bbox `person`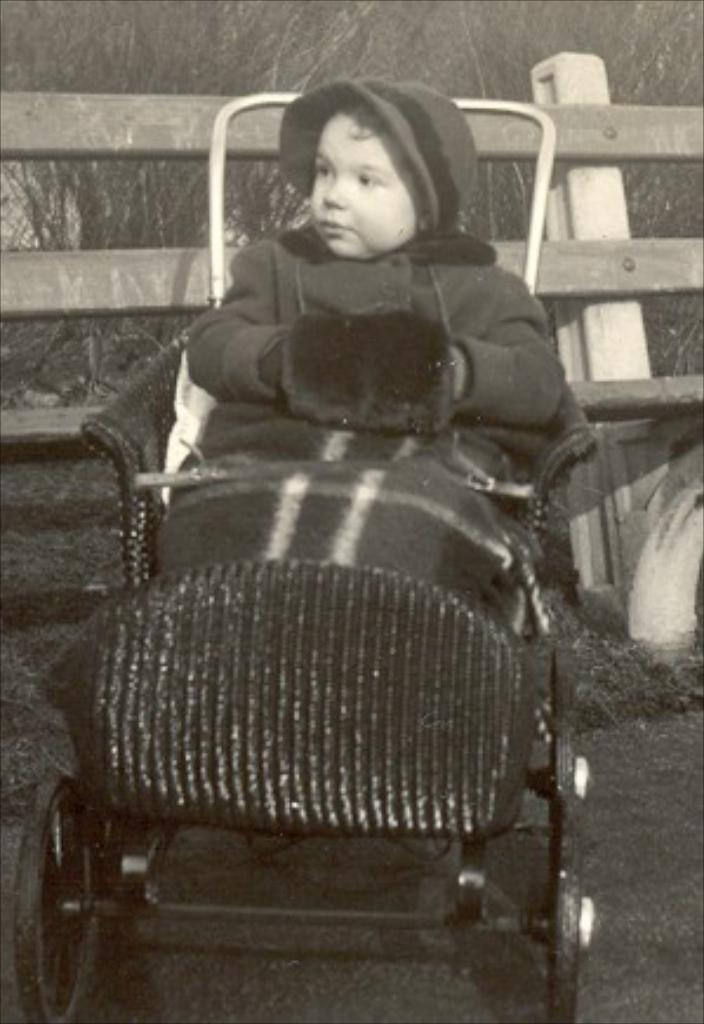
106/94/591/925
